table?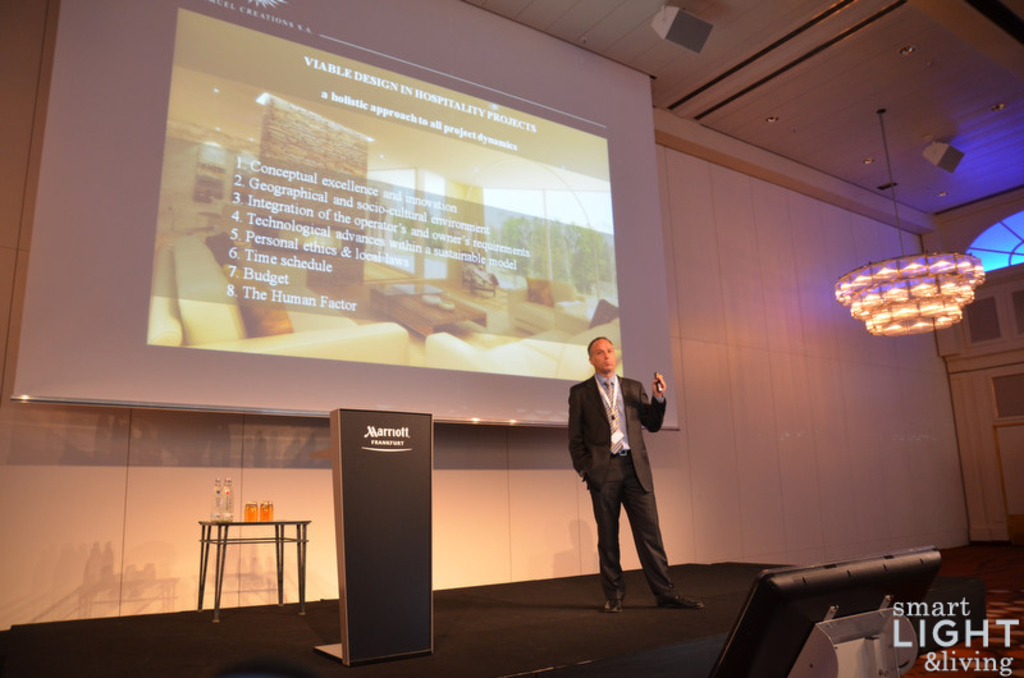
region(319, 411, 433, 666)
